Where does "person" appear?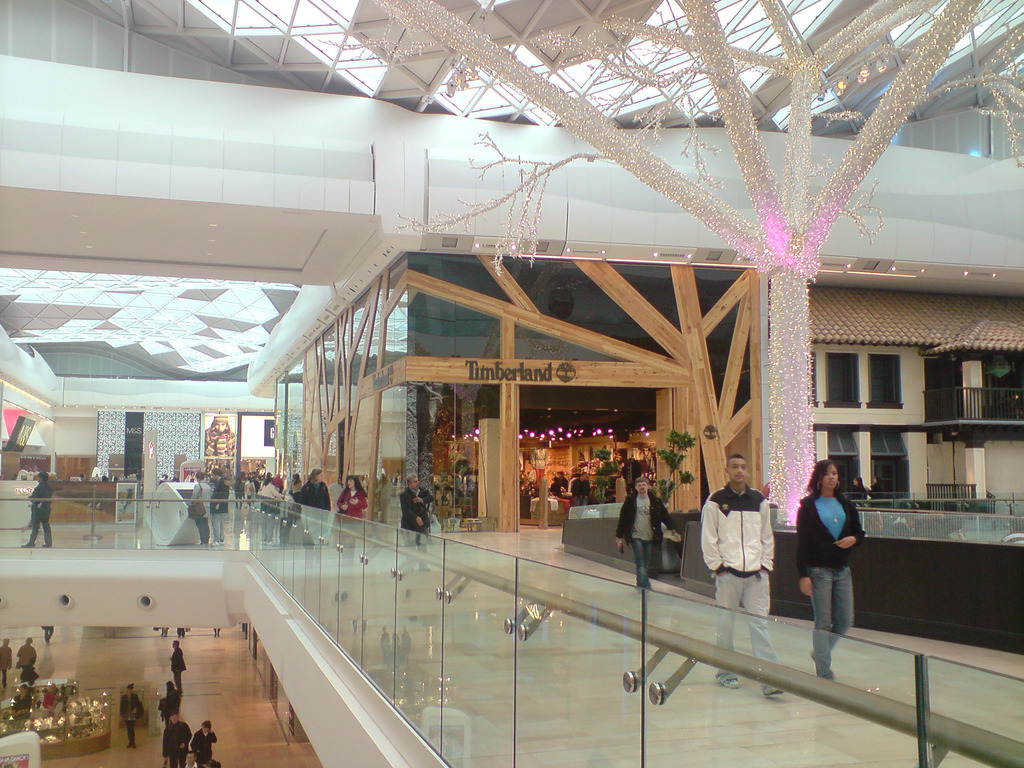
Appears at 337,477,369,570.
